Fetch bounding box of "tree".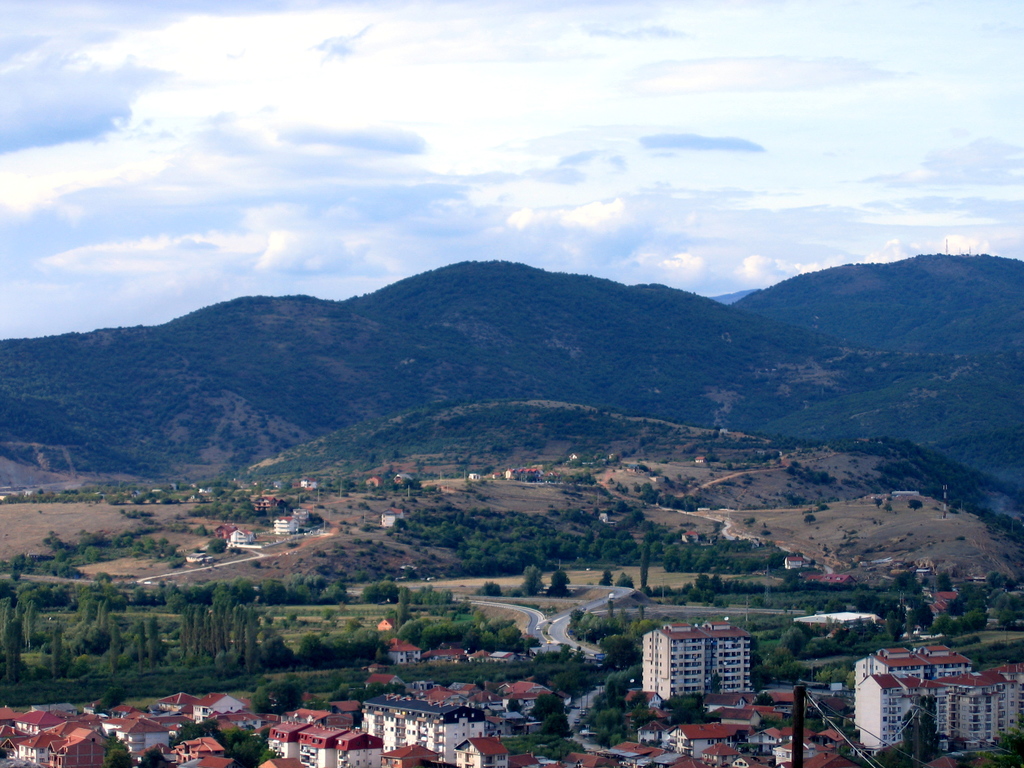
Bbox: x1=904, y1=699, x2=941, y2=753.
